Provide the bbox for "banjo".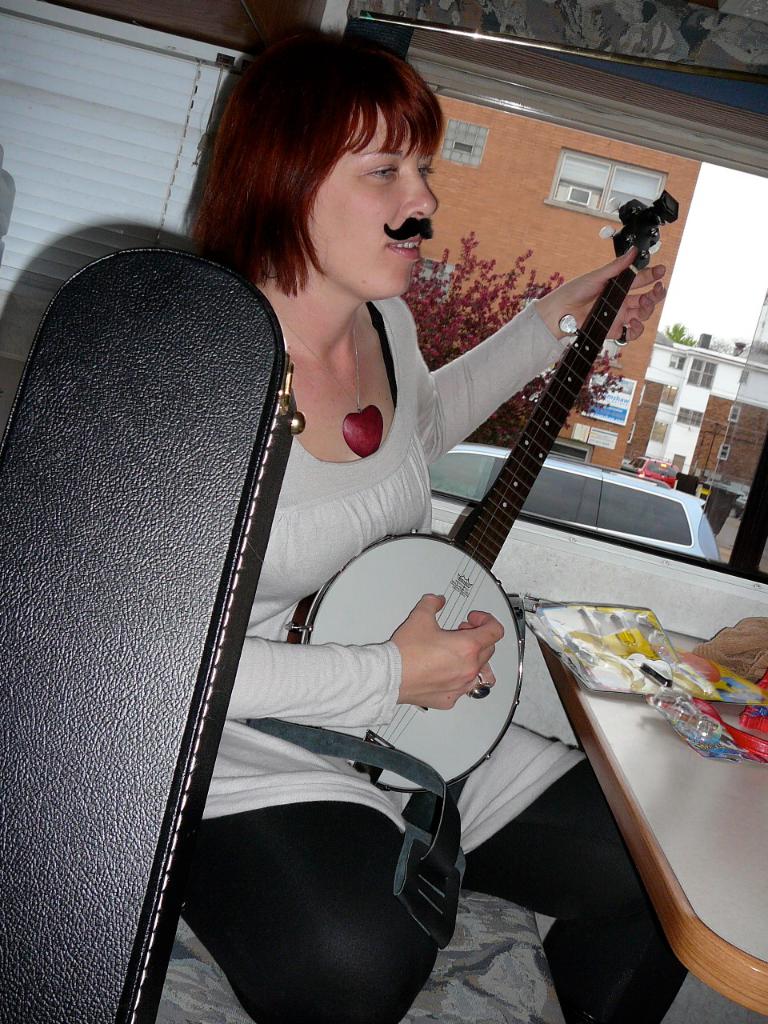
Rect(306, 166, 673, 801).
